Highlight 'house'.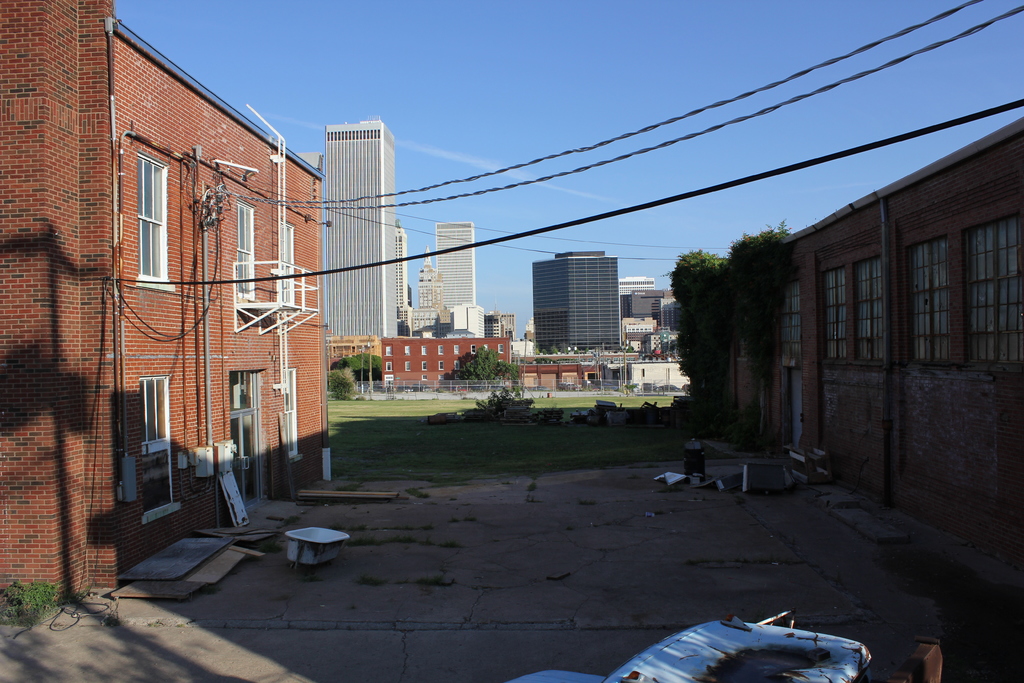
Highlighted region: l=323, t=119, r=403, b=349.
